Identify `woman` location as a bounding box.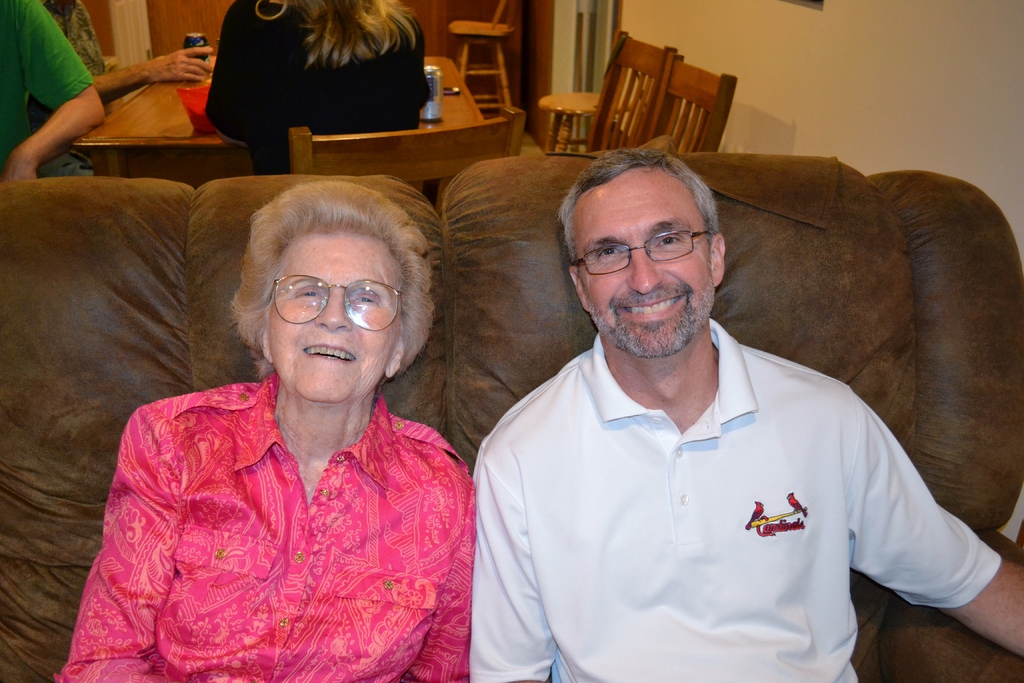
BBox(48, 184, 470, 679).
